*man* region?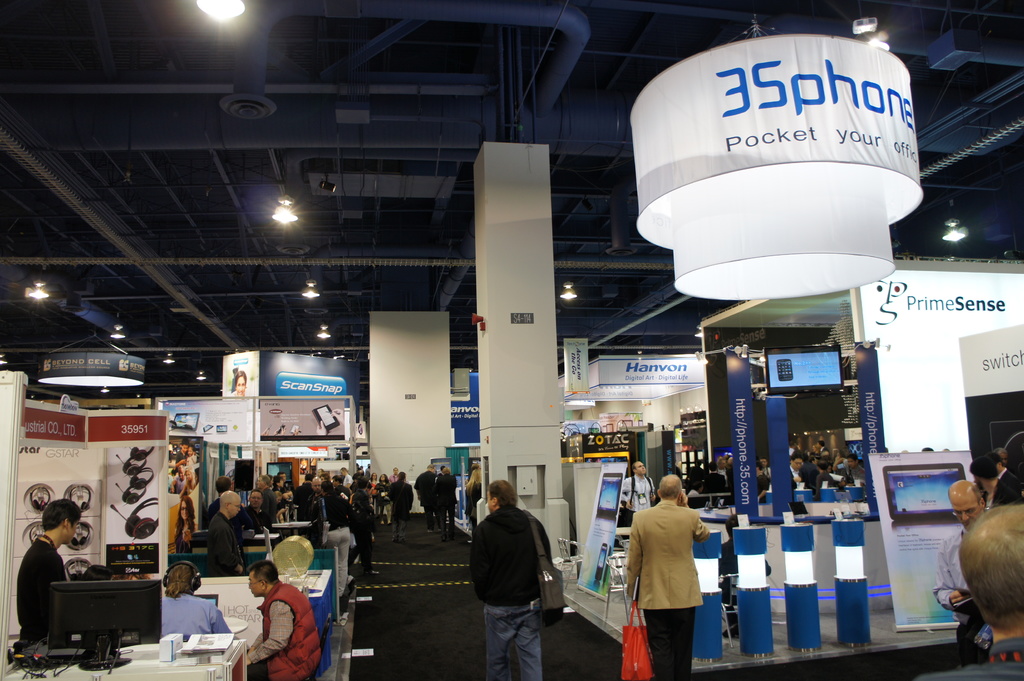
[342,465,353,488]
